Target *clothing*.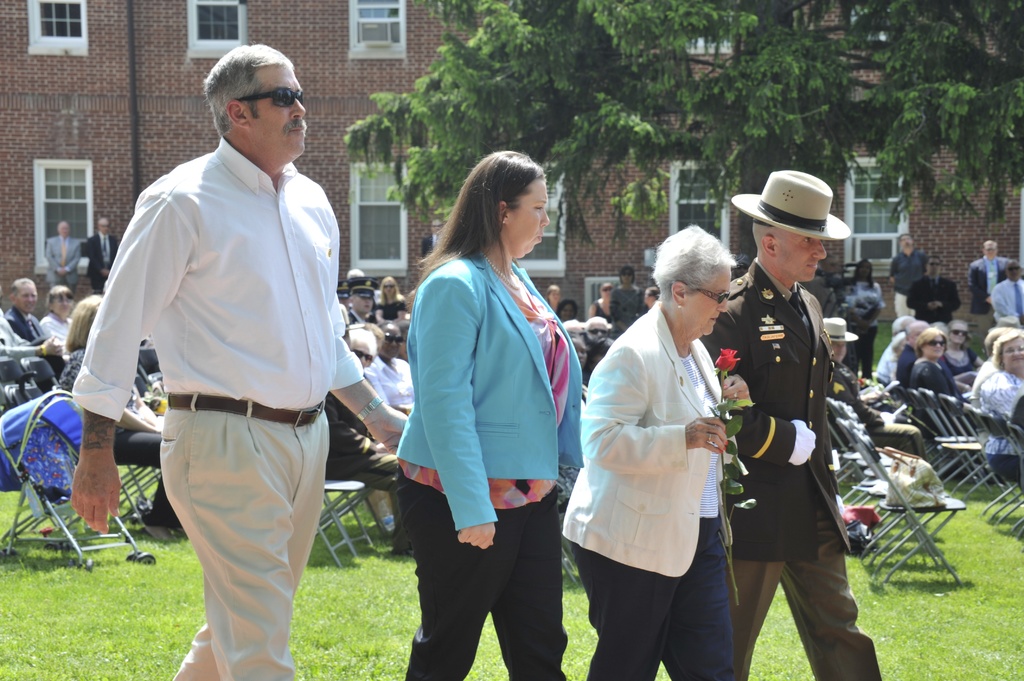
Target region: 831,365,930,457.
